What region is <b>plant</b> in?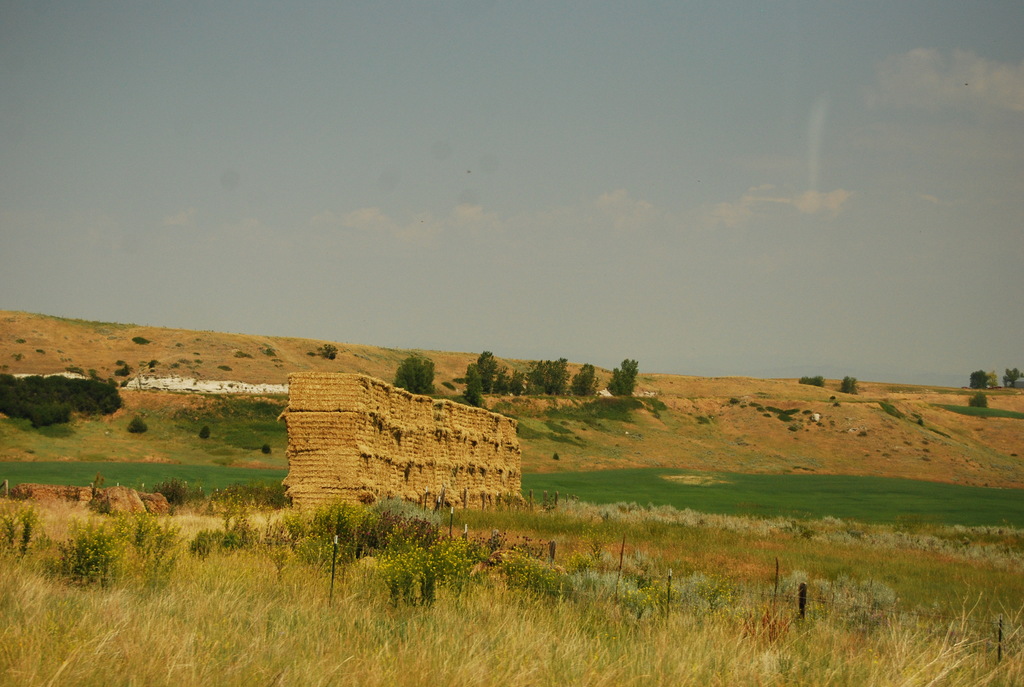
x1=127 y1=418 x2=148 y2=432.
